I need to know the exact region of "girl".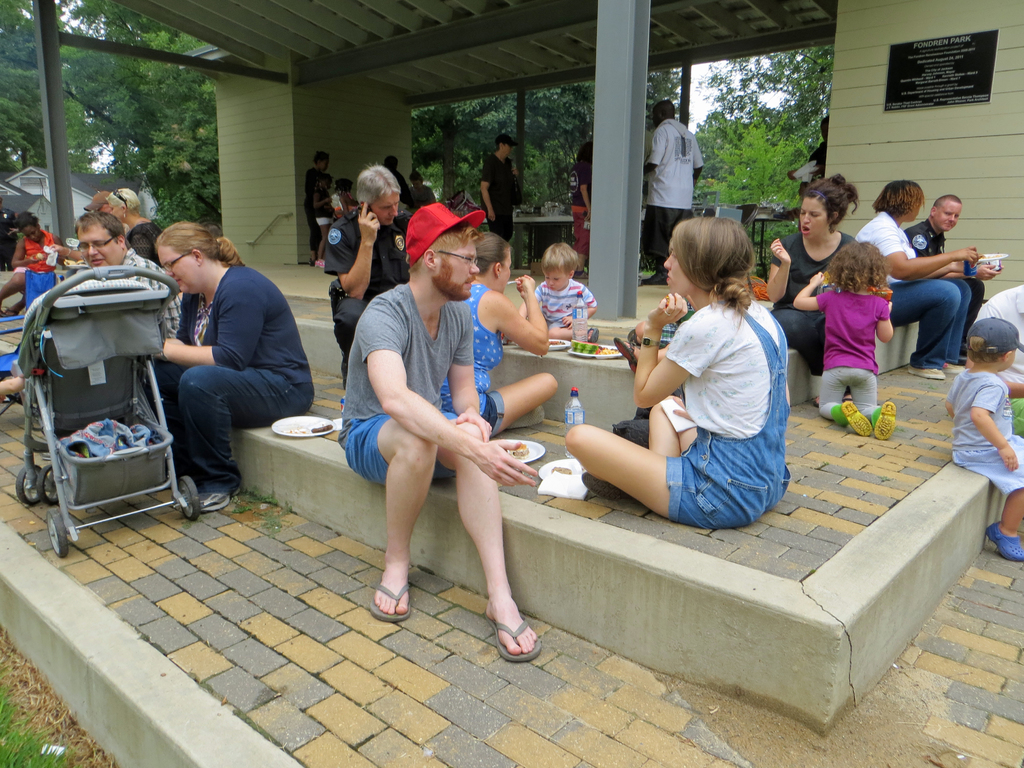
Region: l=796, t=245, r=894, b=438.
